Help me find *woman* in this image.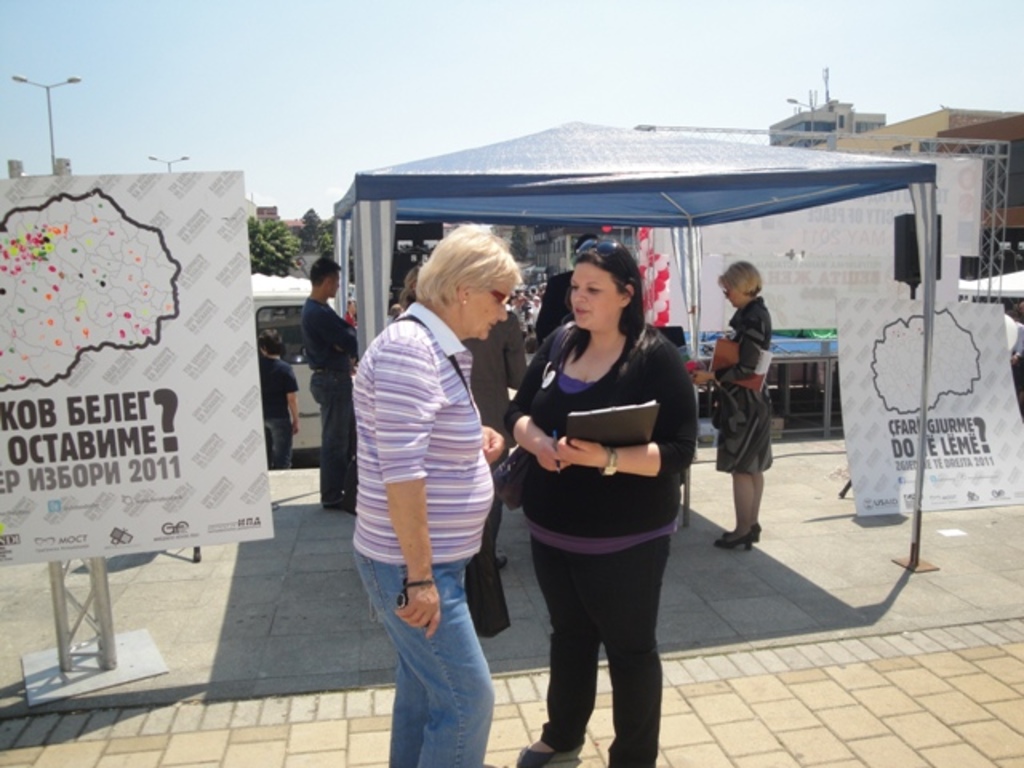
Found it: pyautogui.locateOnScreen(502, 238, 698, 766).
